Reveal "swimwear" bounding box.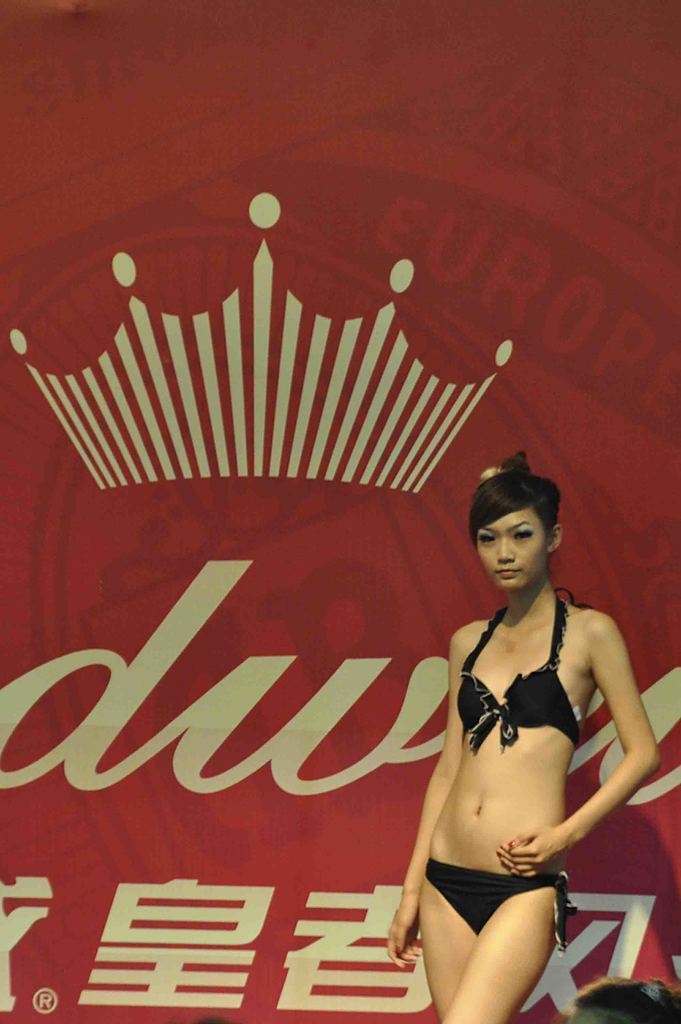
Revealed: 428 868 564 945.
